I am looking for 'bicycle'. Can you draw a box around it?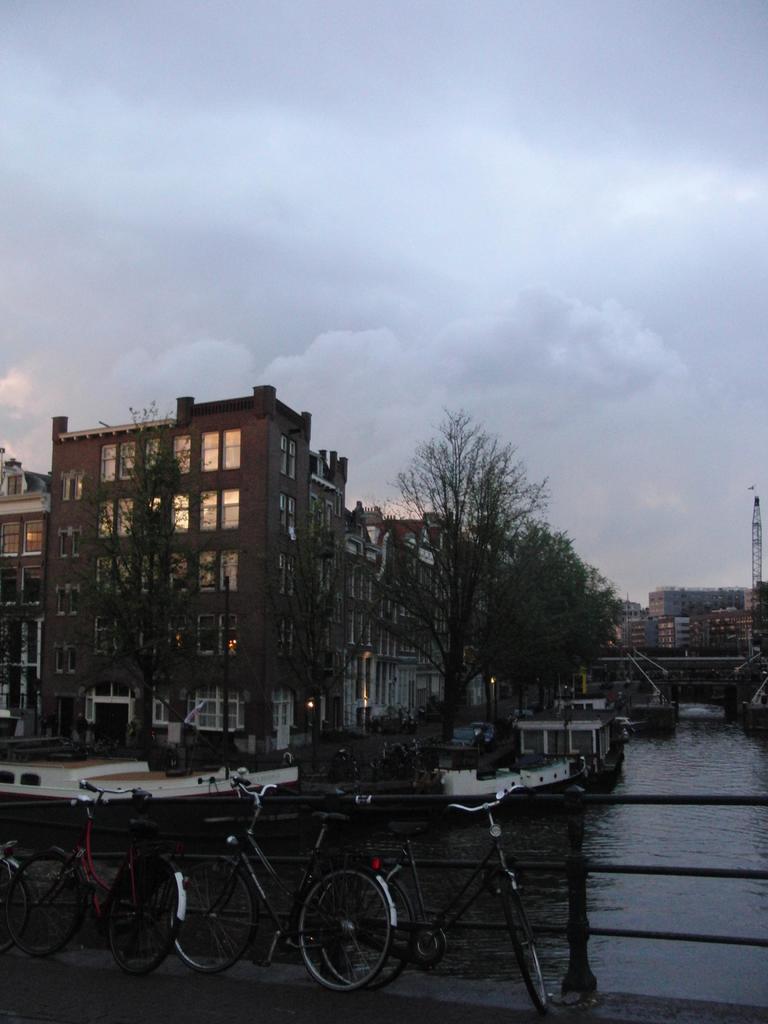
Sure, the bounding box is bbox(4, 781, 188, 977).
